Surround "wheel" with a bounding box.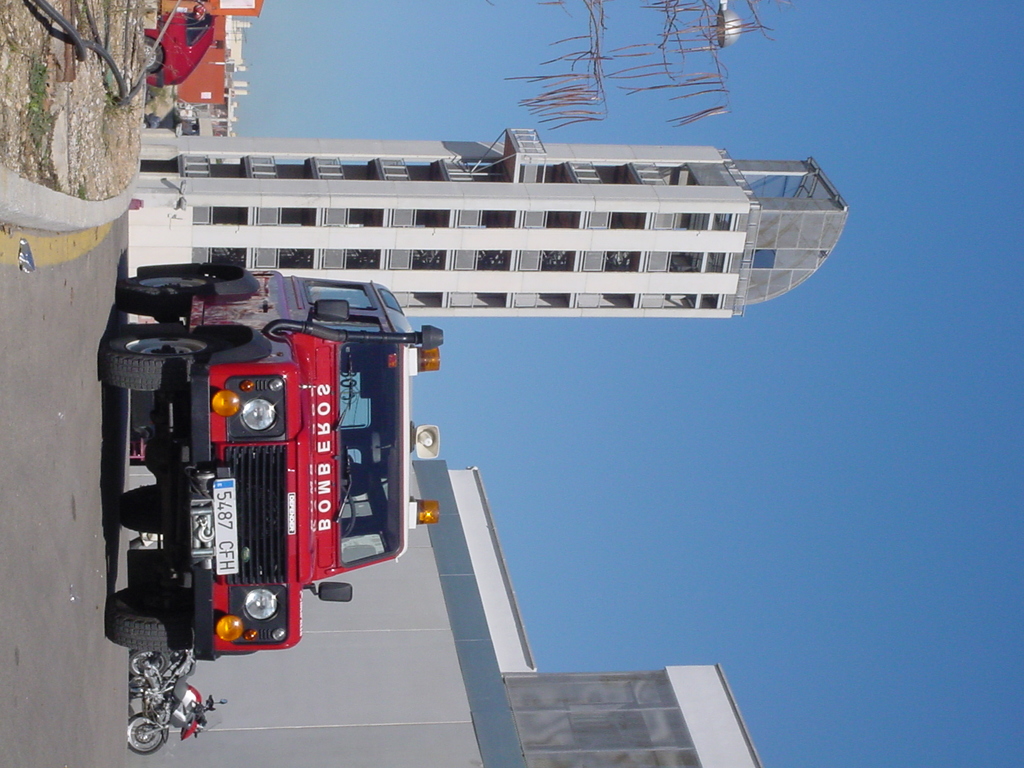
145/37/165/70.
